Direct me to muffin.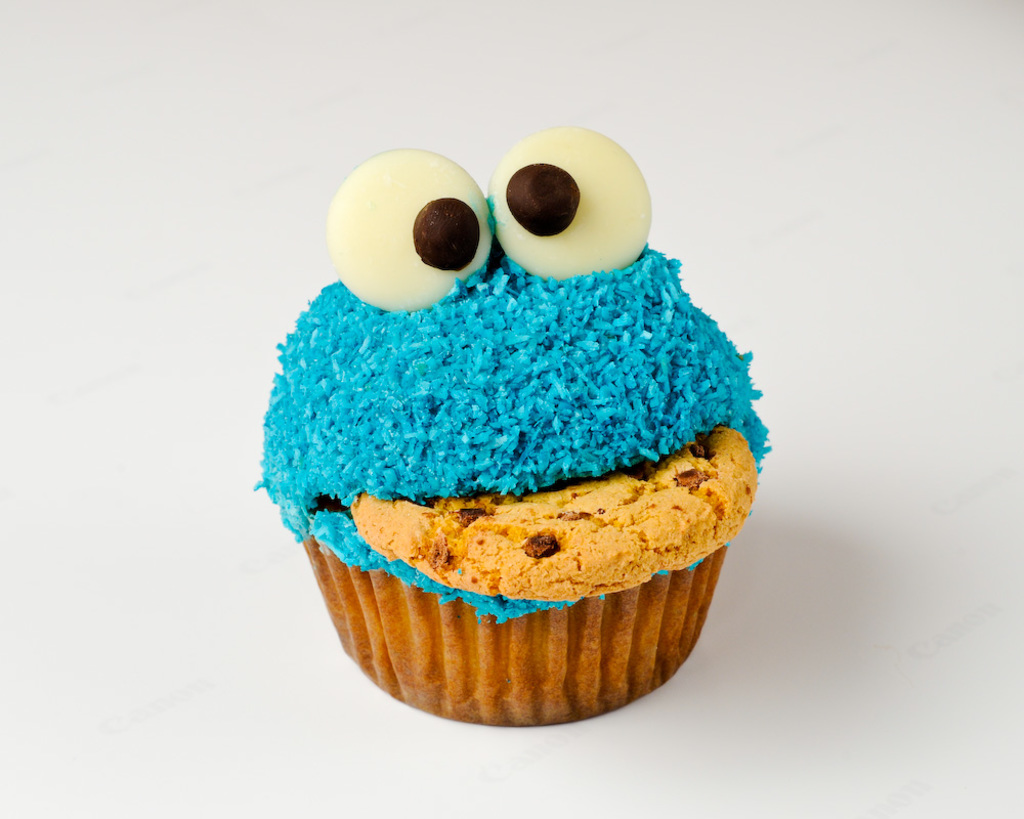
Direction: x1=253 y1=123 x2=780 y2=733.
